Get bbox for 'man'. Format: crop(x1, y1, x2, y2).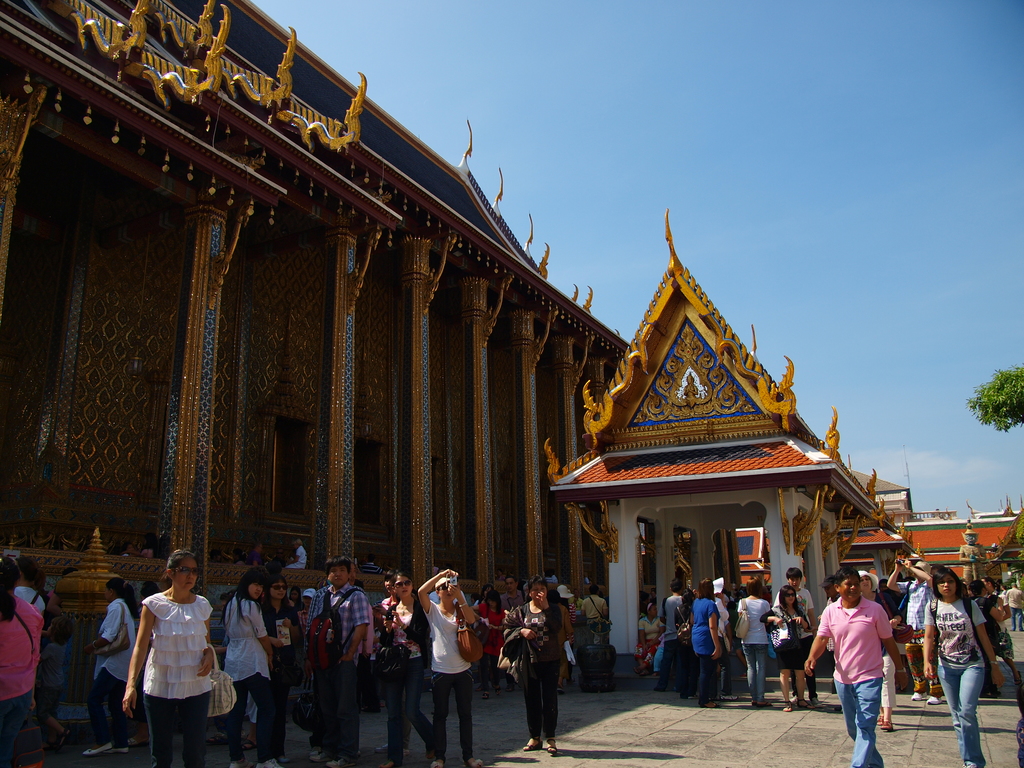
crop(884, 550, 939, 710).
